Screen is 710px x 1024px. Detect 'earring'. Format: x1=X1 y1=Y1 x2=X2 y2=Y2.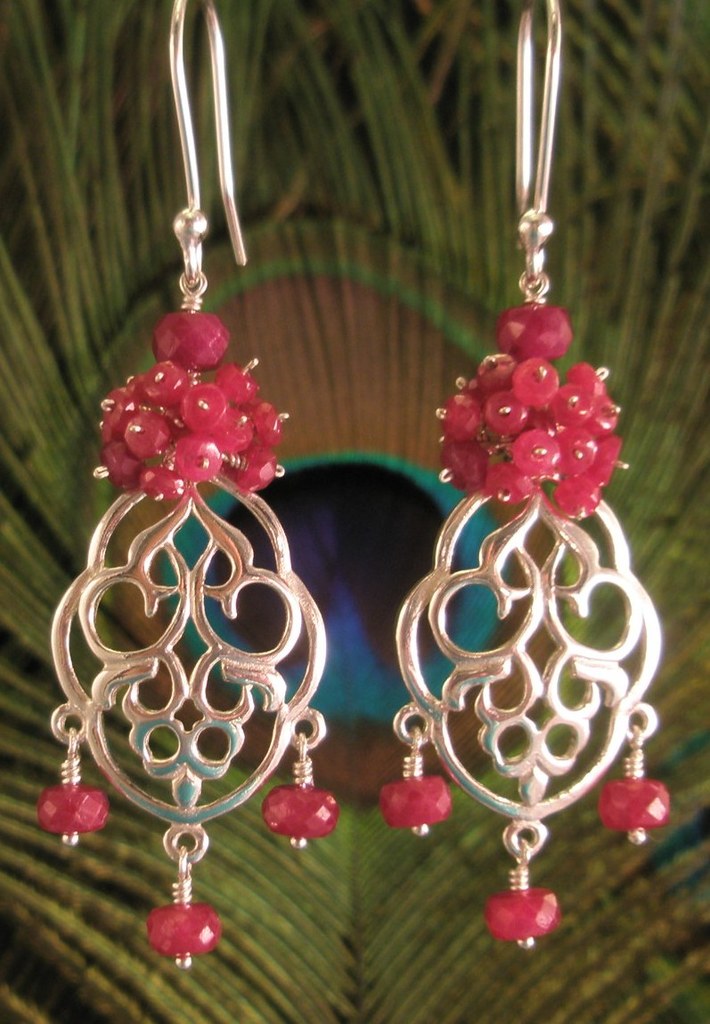
x1=37 y1=0 x2=344 y2=971.
